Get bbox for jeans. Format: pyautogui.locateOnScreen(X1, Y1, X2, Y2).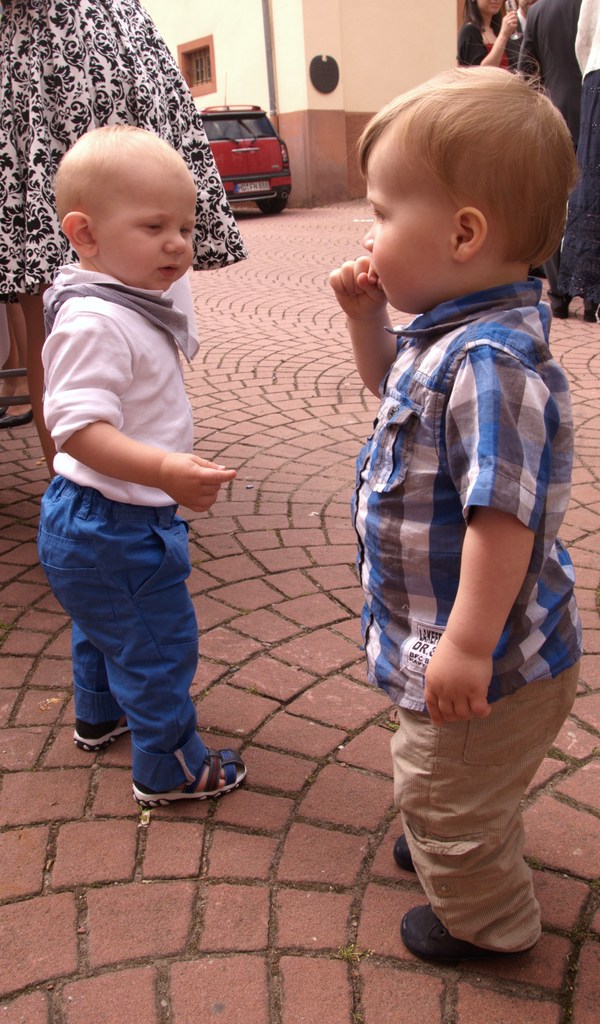
pyautogui.locateOnScreen(40, 502, 220, 801).
